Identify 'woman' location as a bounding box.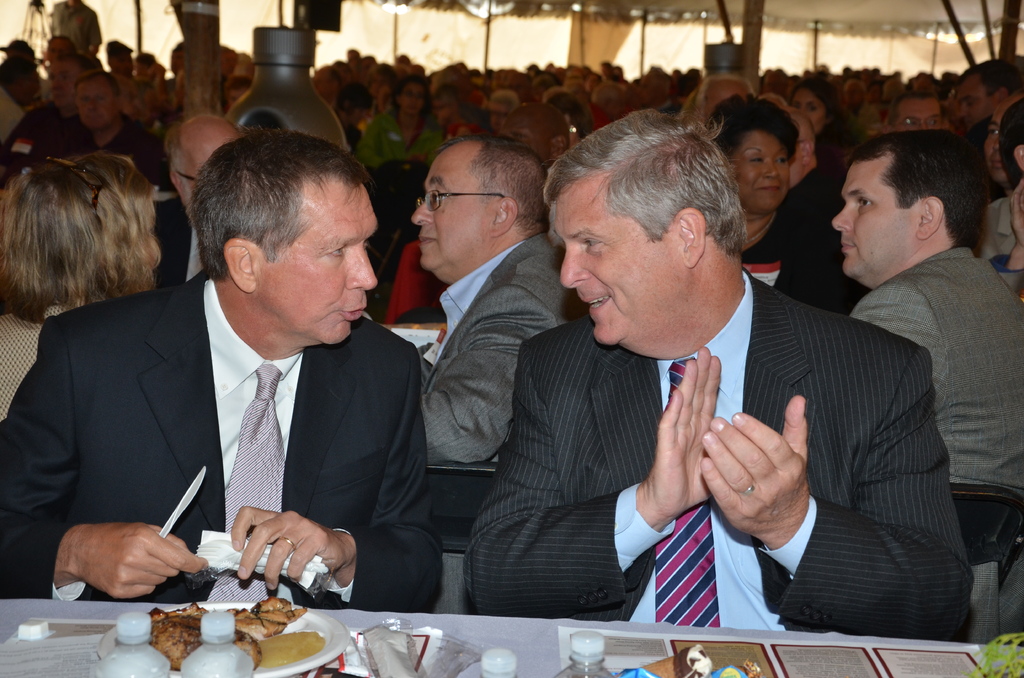
0/147/175/419.
